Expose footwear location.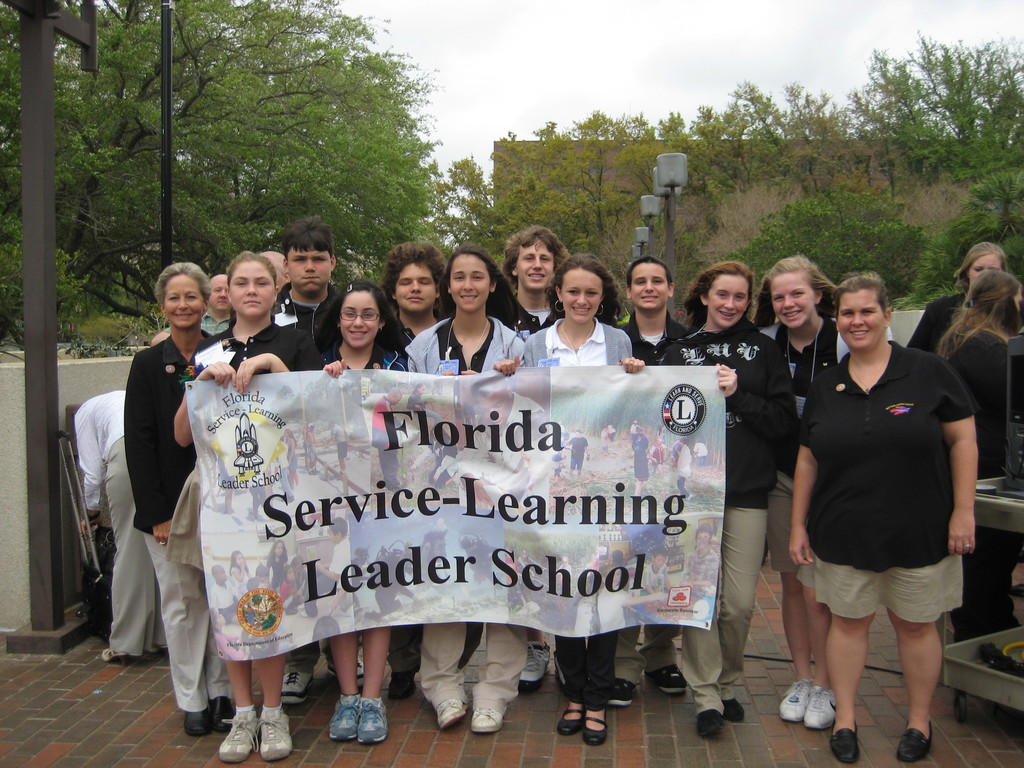
Exposed at BBox(556, 703, 585, 733).
